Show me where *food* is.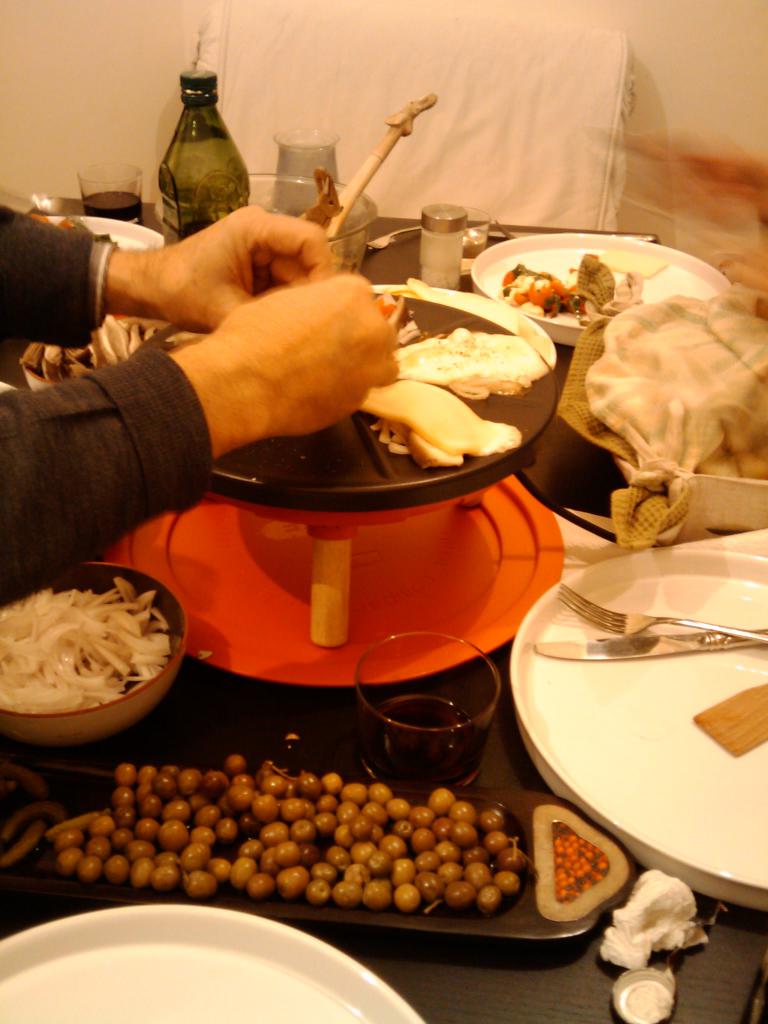
*food* is at left=499, top=246, right=669, bottom=326.
